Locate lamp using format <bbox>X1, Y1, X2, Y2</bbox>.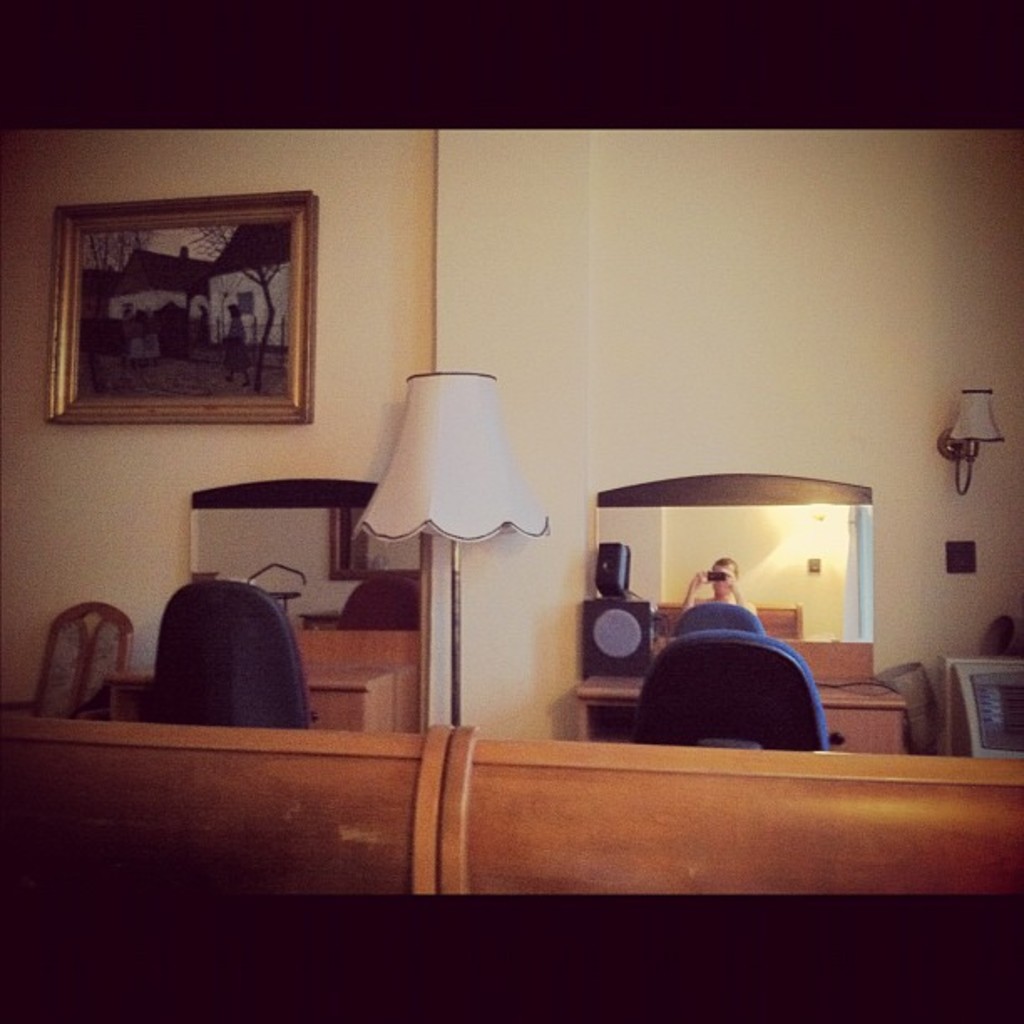
<bbox>360, 360, 556, 668</bbox>.
